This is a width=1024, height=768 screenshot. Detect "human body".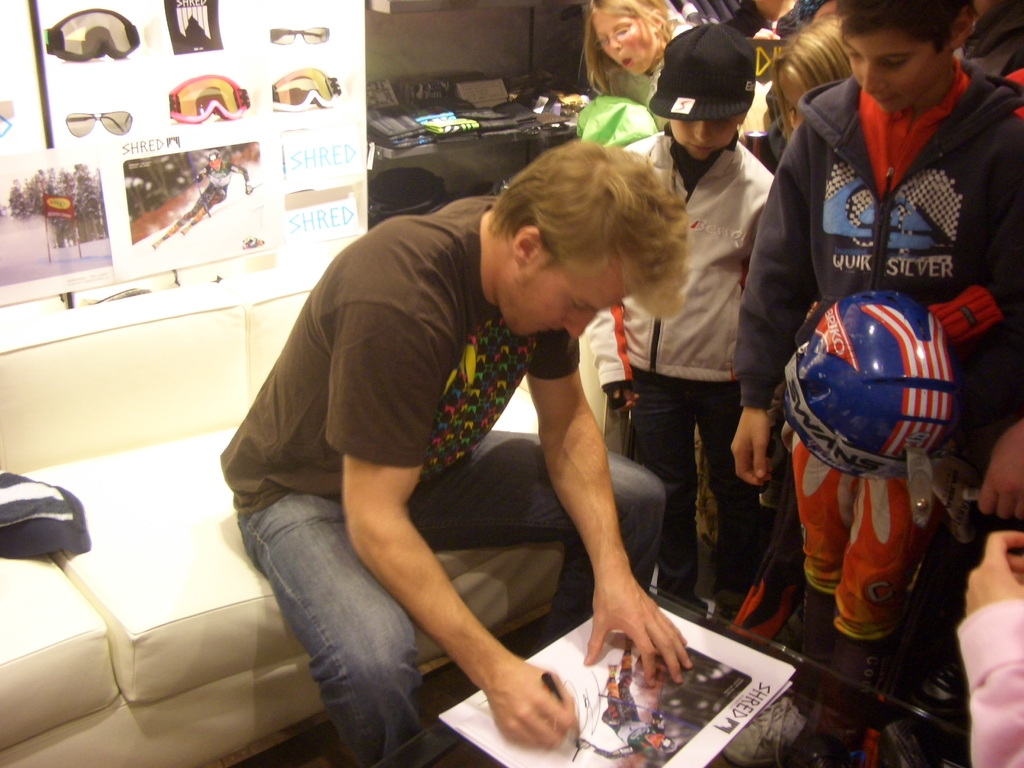
(left=579, top=0, right=707, bottom=113).
